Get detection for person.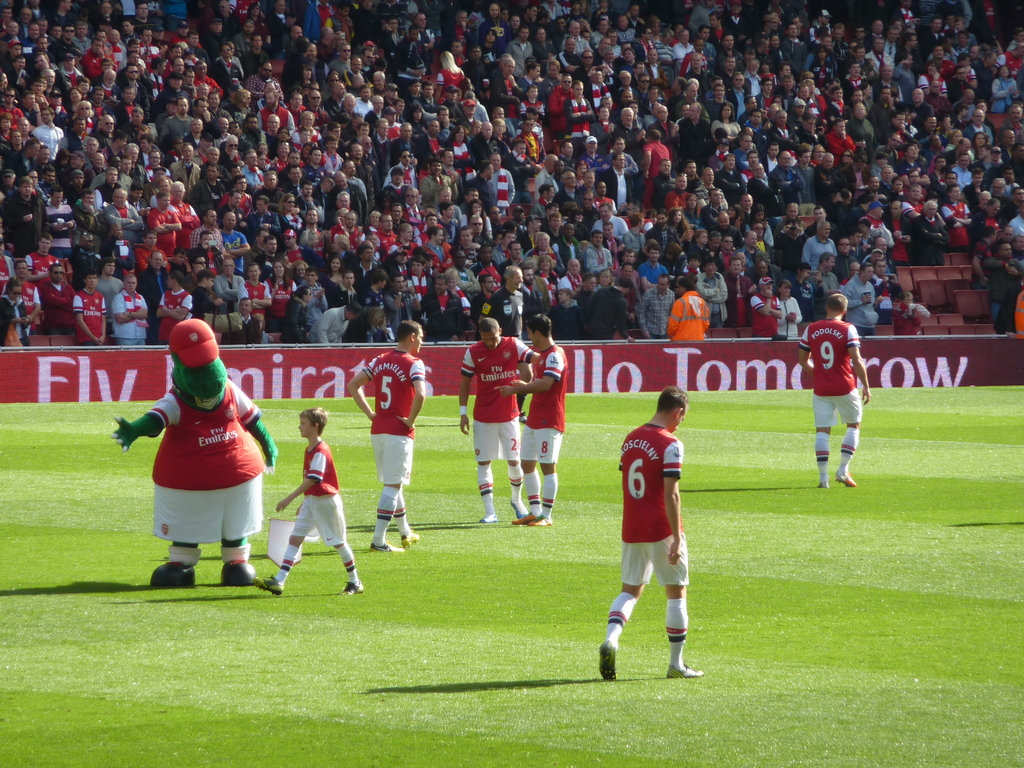
Detection: (349,318,427,554).
